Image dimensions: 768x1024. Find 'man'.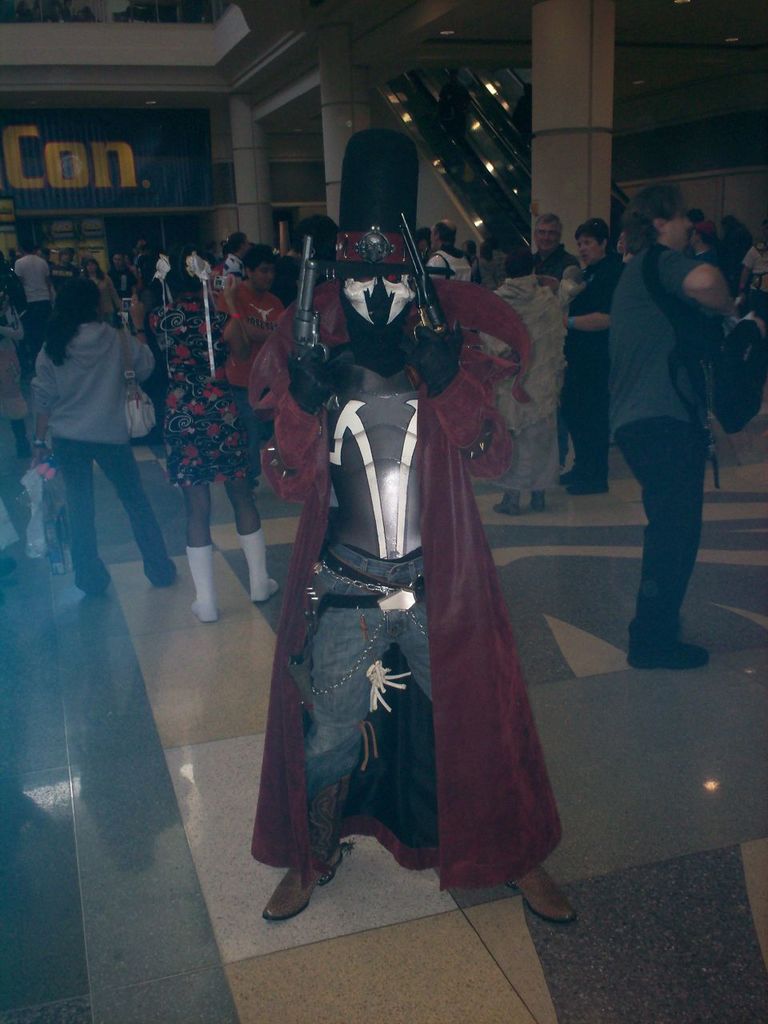
x1=218 y1=244 x2=286 y2=478.
